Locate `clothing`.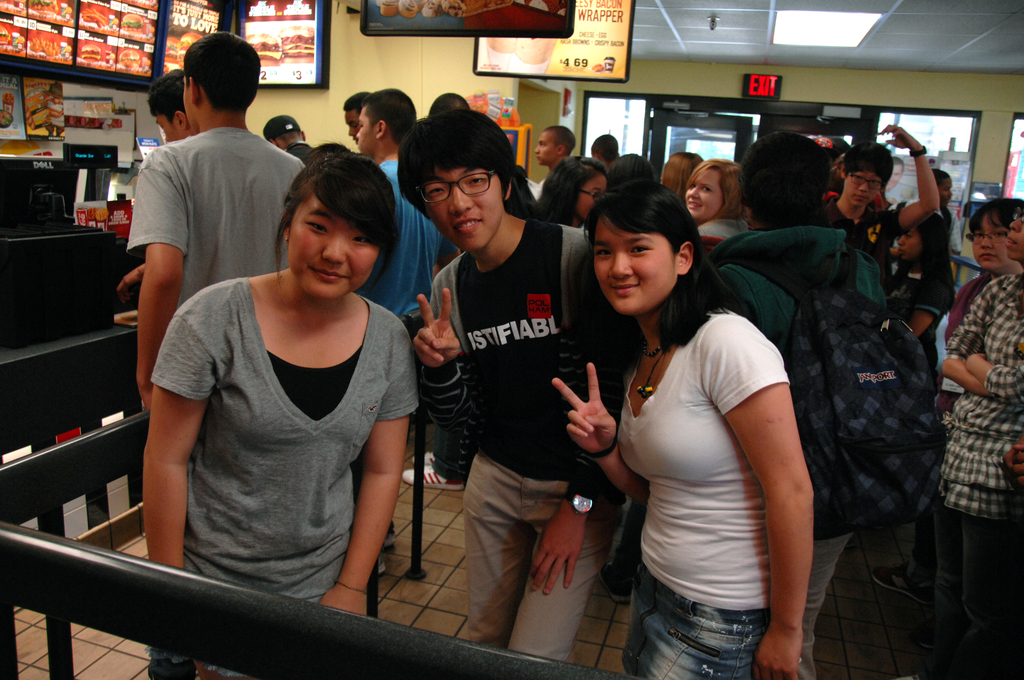
Bounding box: x1=355 y1=159 x2=446 y2=318.
